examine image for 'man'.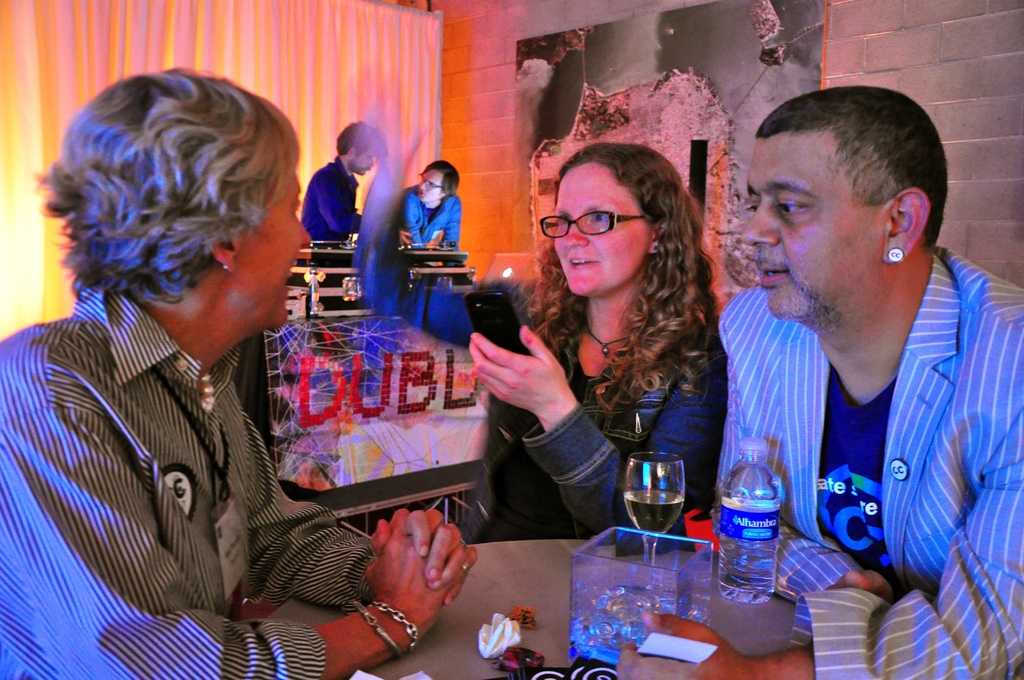
Examination result: BBox(303, 119, 394, 254).
